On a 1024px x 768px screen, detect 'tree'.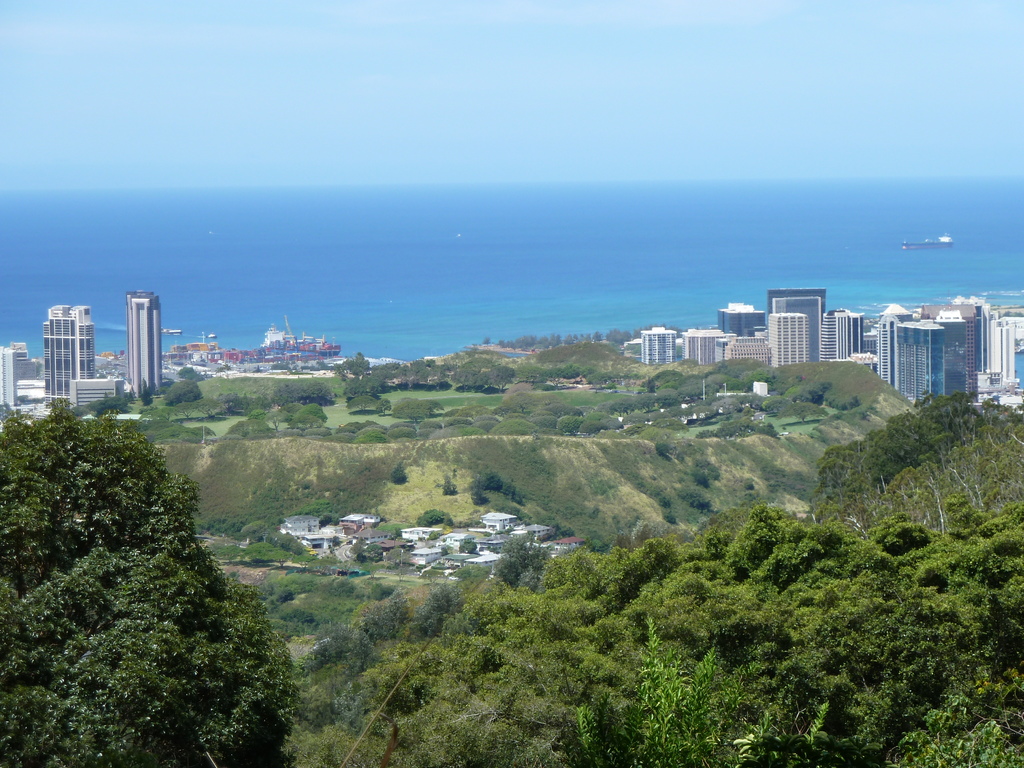
276, 532, 305, 564.
